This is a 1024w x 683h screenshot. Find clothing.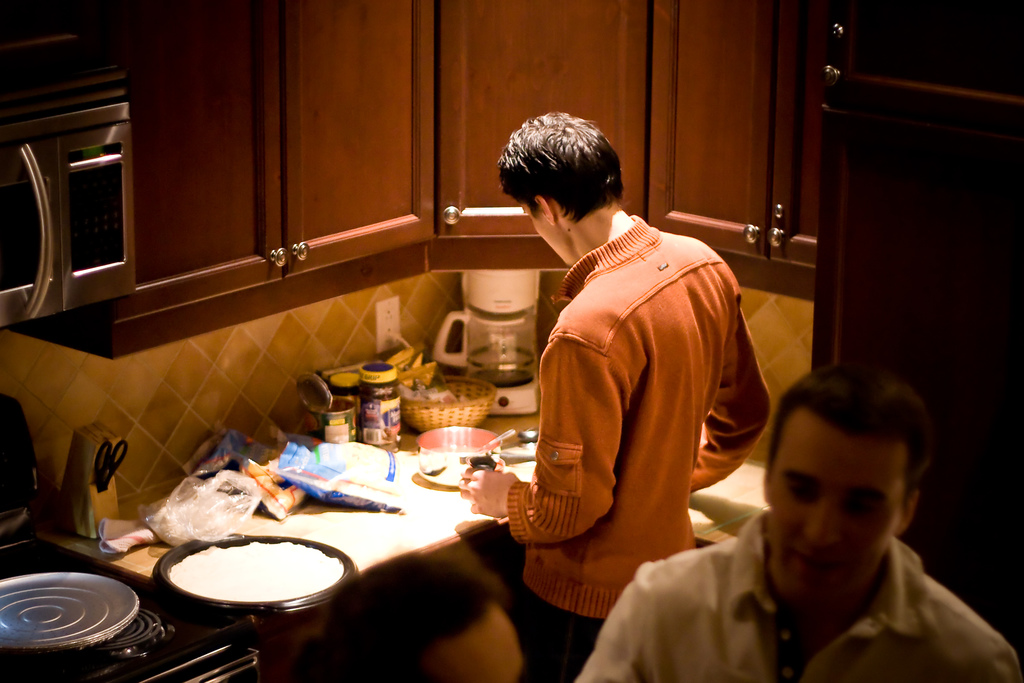
Bounding box: 513 205 764 635.
